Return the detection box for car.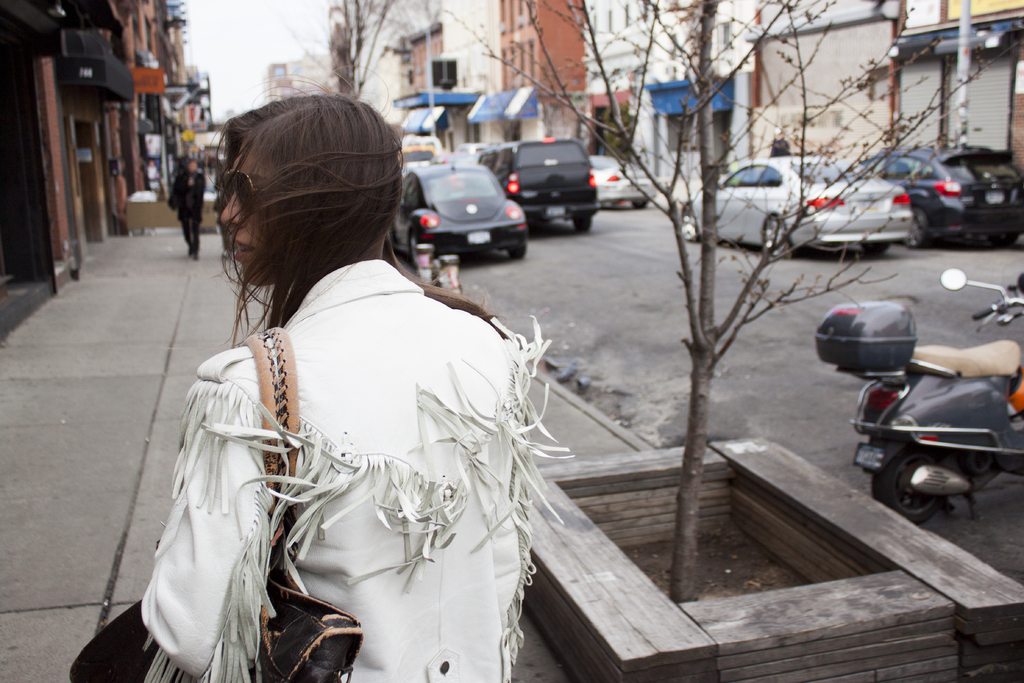
<region>588, 151, 664, 205</region>.
